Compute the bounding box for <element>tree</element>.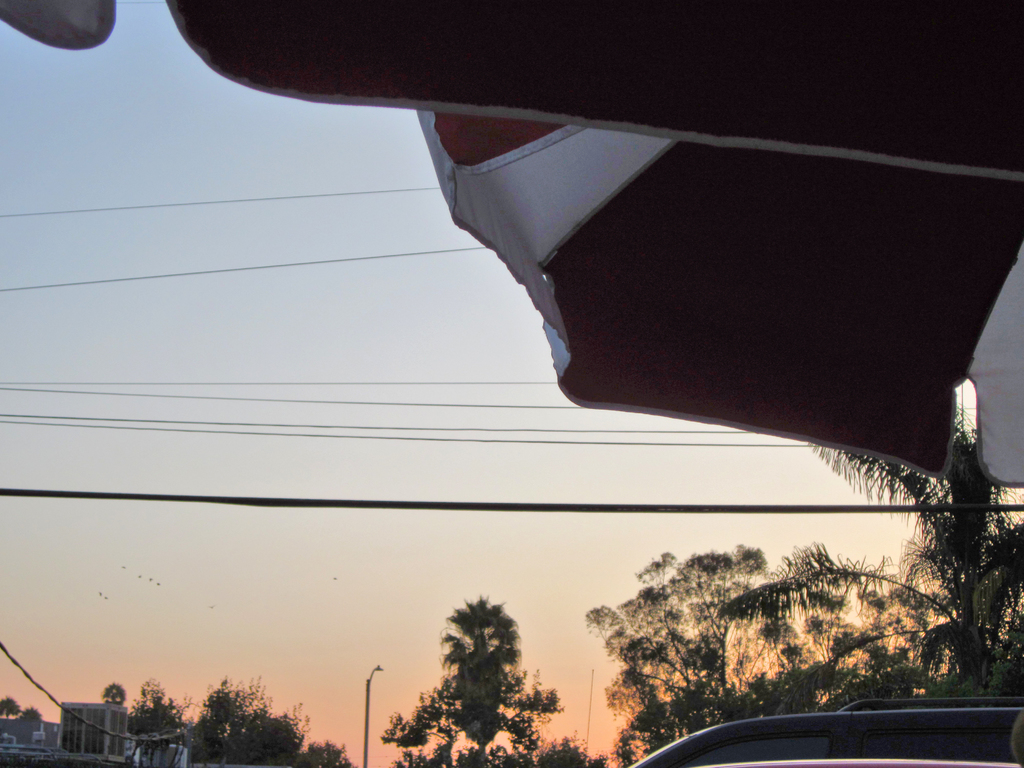
{"x1": 715, "y1": 397, "x2": 1023, "y2": 698}.
